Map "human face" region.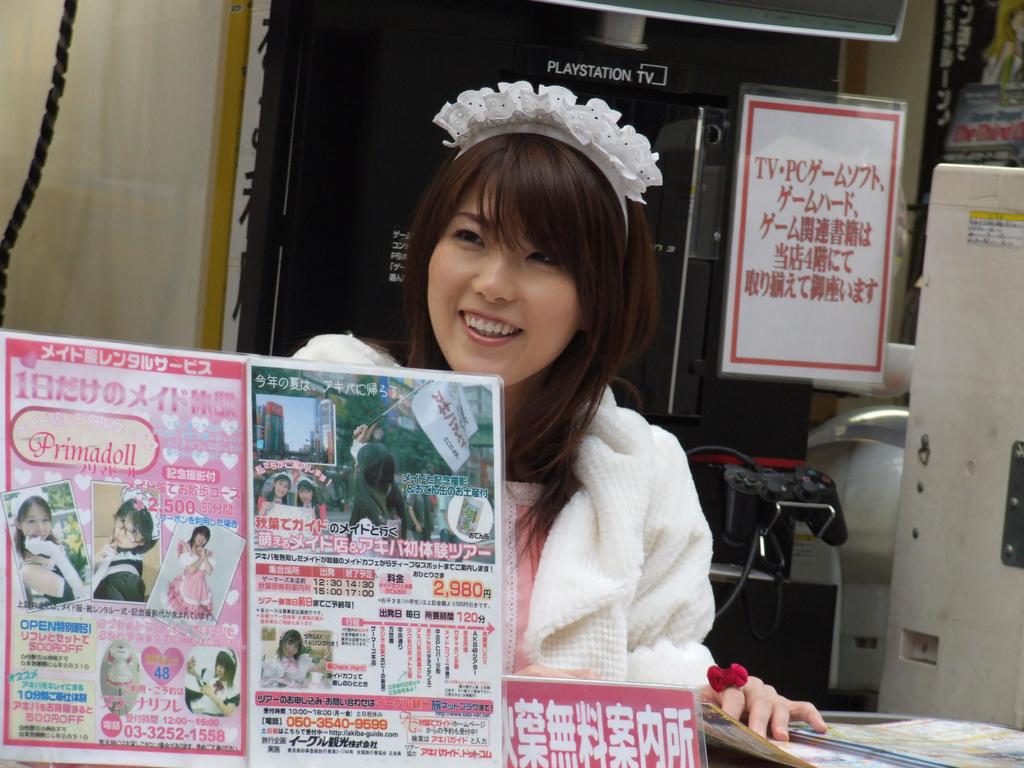
Mapped to <bbox>427, 173, 576, 387</bbox>.
